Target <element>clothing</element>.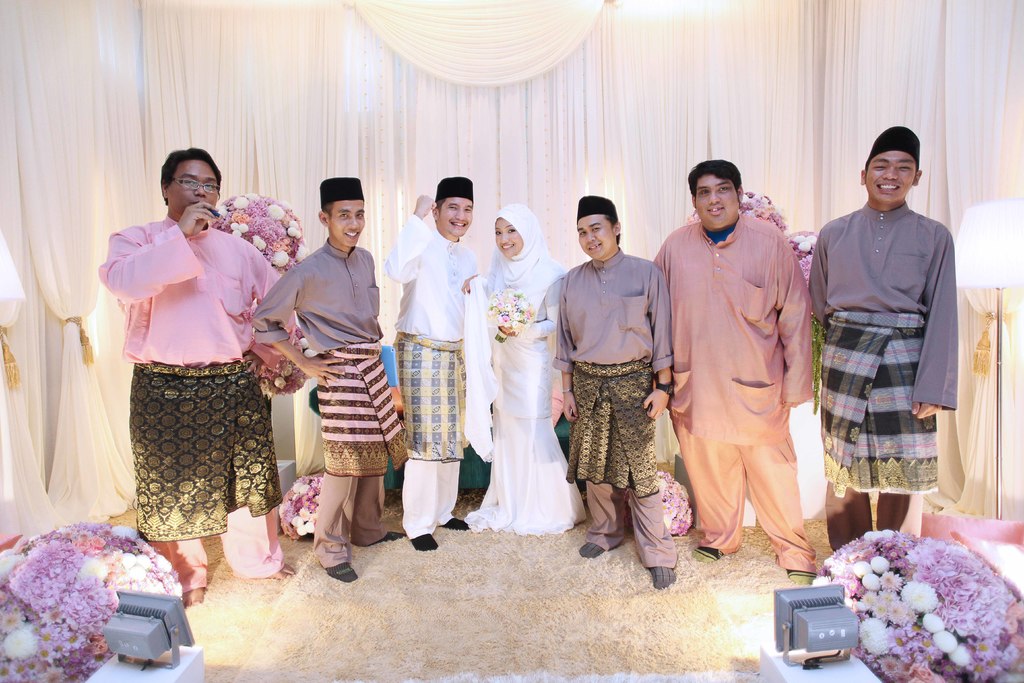
Target region: Rect(808, 198, 958, 552).
